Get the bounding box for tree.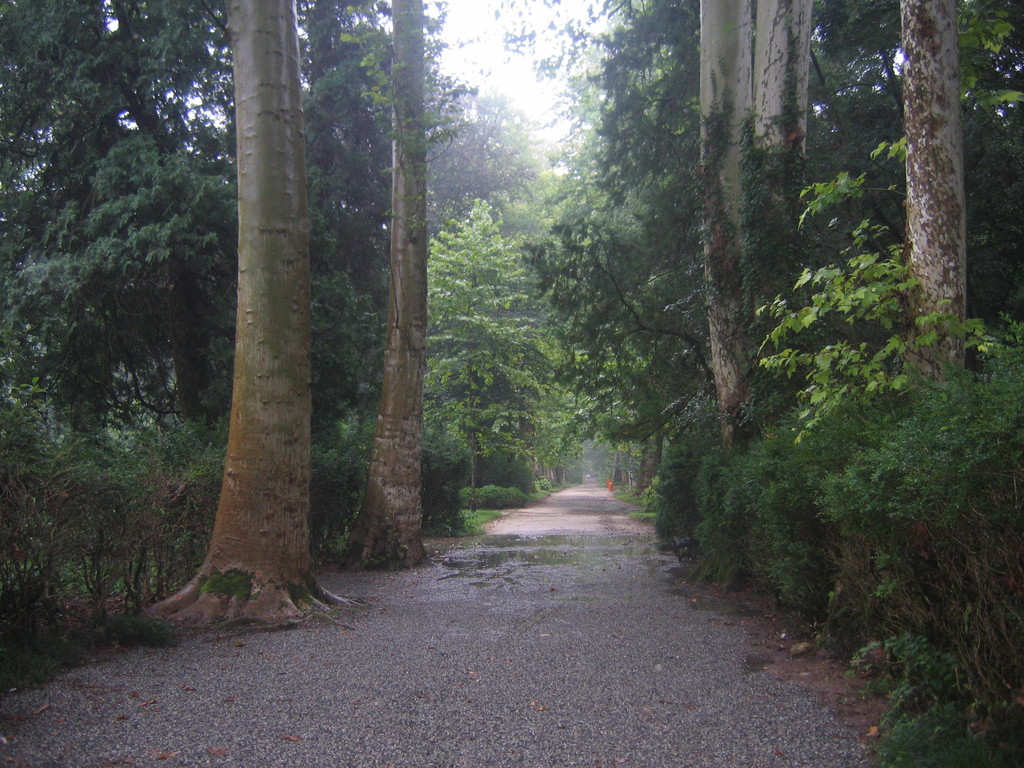
bbox(794, 0, 1023, 425).
